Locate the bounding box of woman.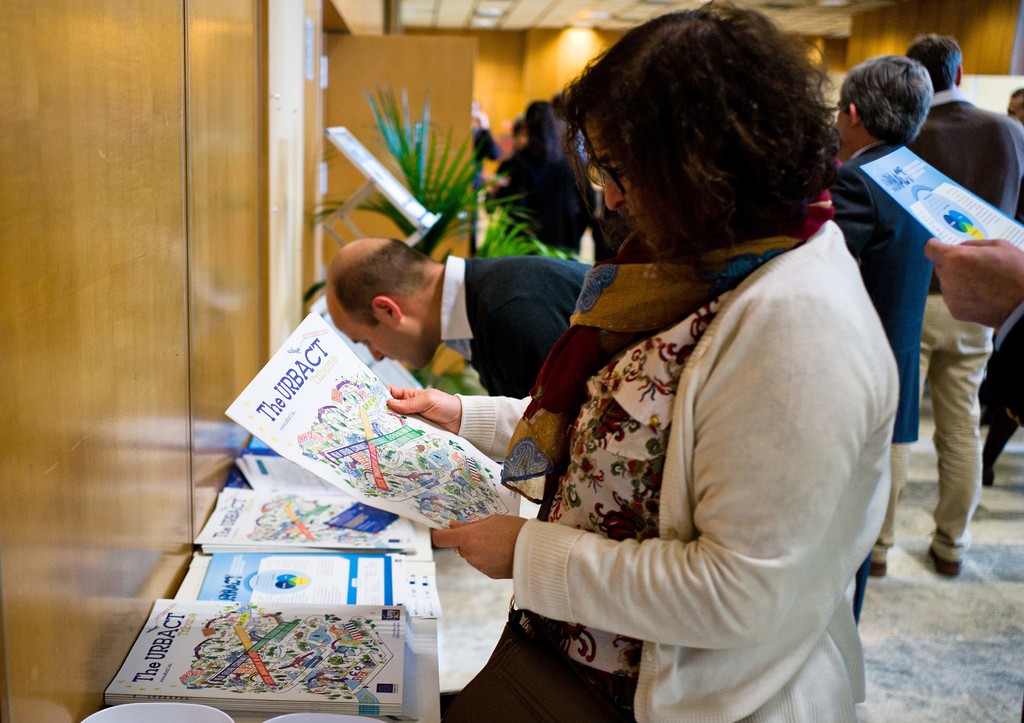
Bounding box: <region>429, 29, 907, 717</region>.
